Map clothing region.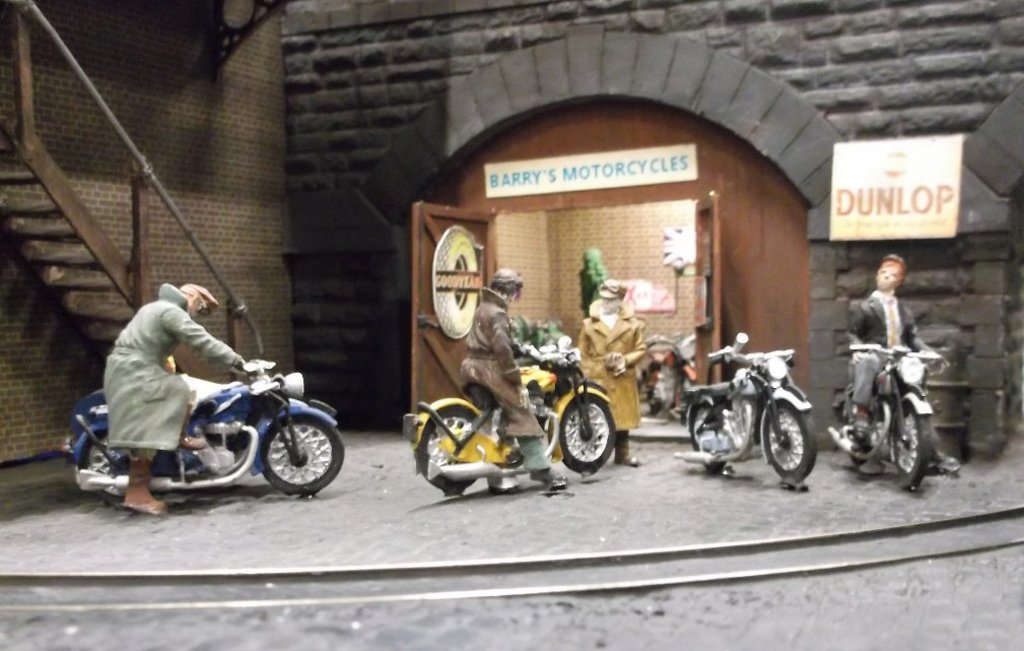
Mapped to BBox(579, 273, 641, 458).
